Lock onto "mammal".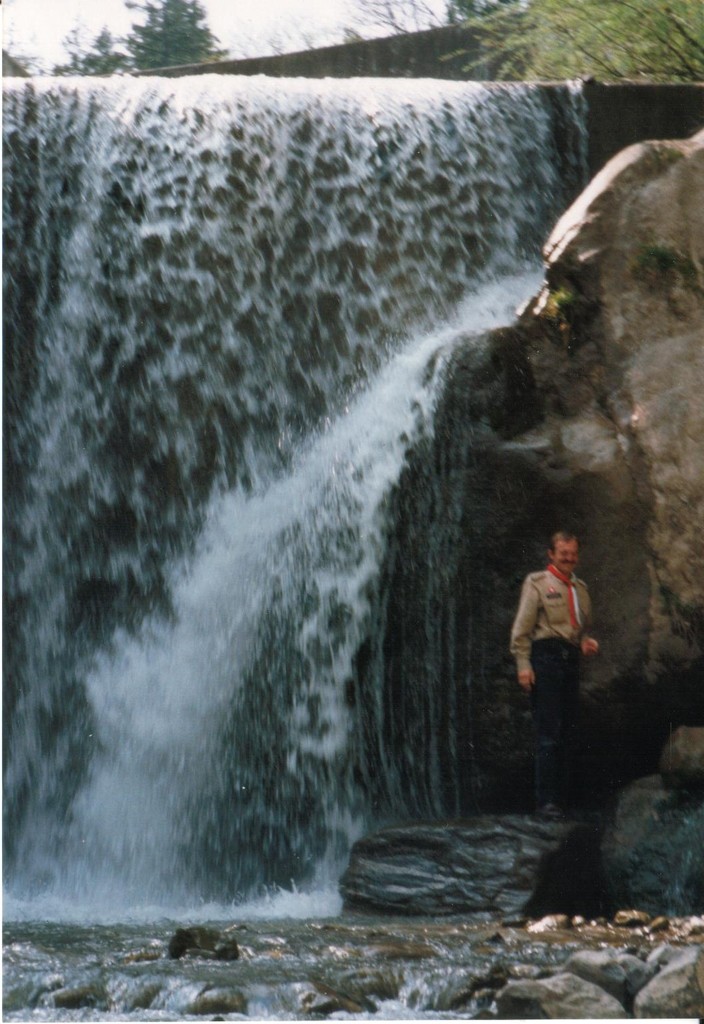
Locked: [x1=508, y1=538, x2=608, y2=729].
